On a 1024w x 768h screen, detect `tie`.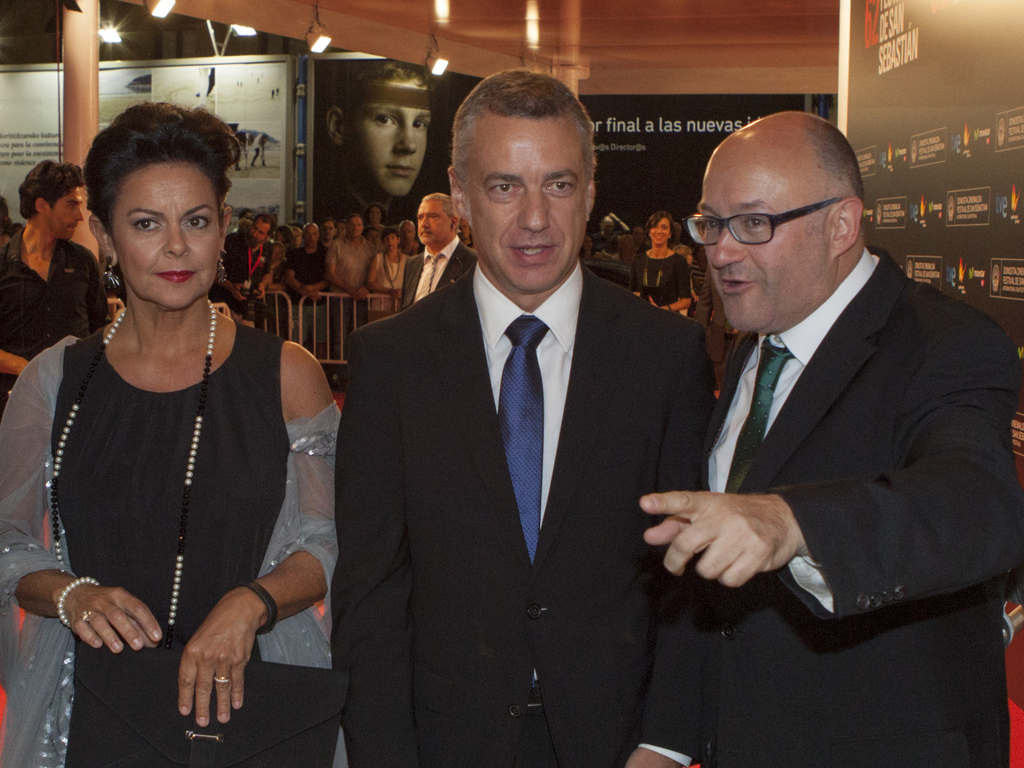
l=413, t=252, r=442, b=300.
